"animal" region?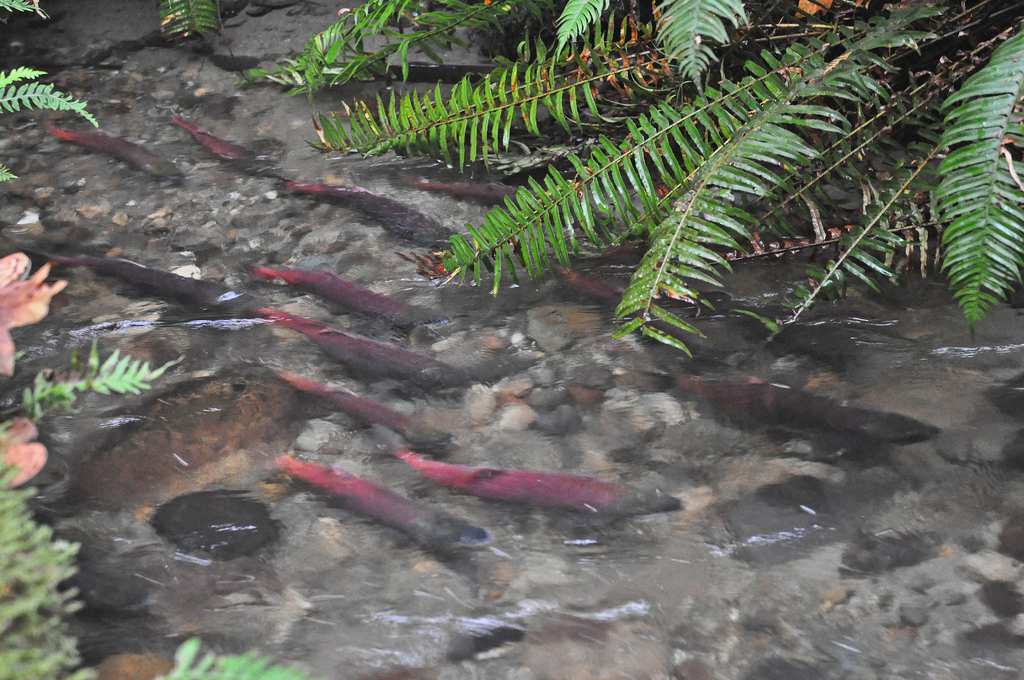
51, 133, 181, 188
